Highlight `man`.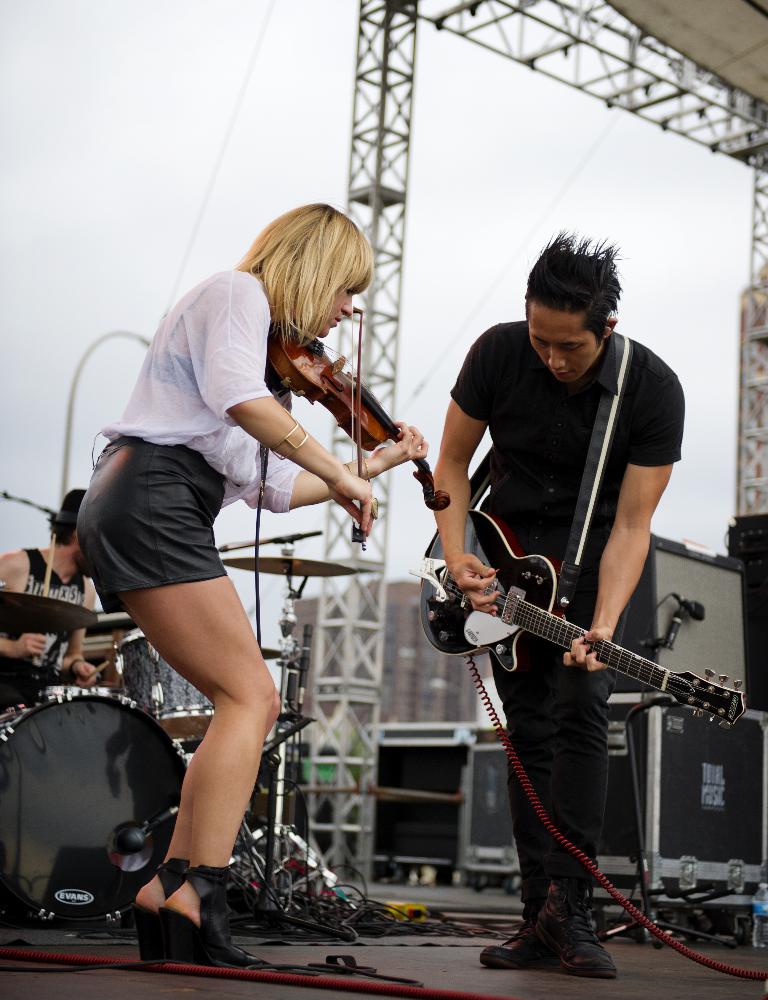
Highlighted region: [419, 205, 706, 935].
